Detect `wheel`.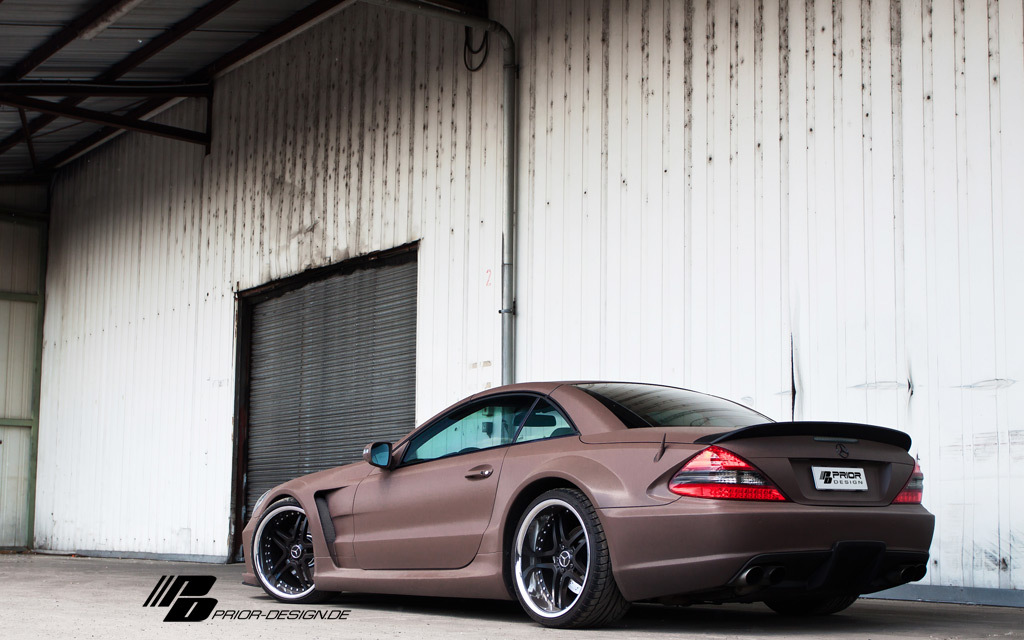
Detected at <bbox>512, 486, 618, 628</bbox>.
